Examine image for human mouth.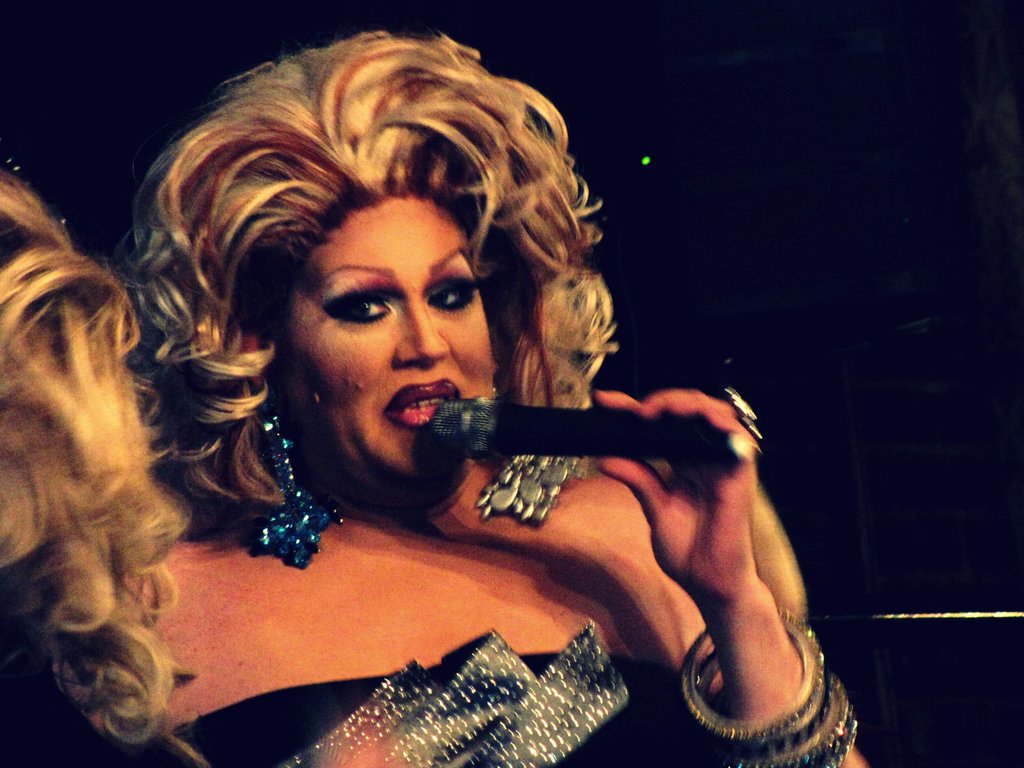
Examination result: bbox(387, 378, 457, 424).
